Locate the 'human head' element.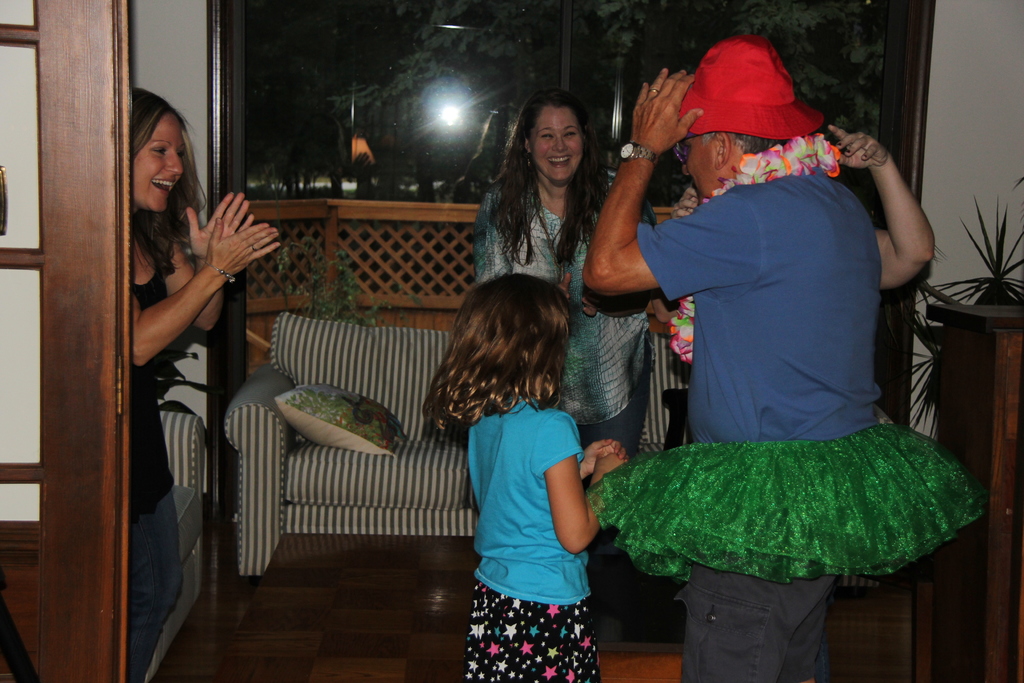
Element bbox: (left=671, top=37, right=822, bottom=197).
